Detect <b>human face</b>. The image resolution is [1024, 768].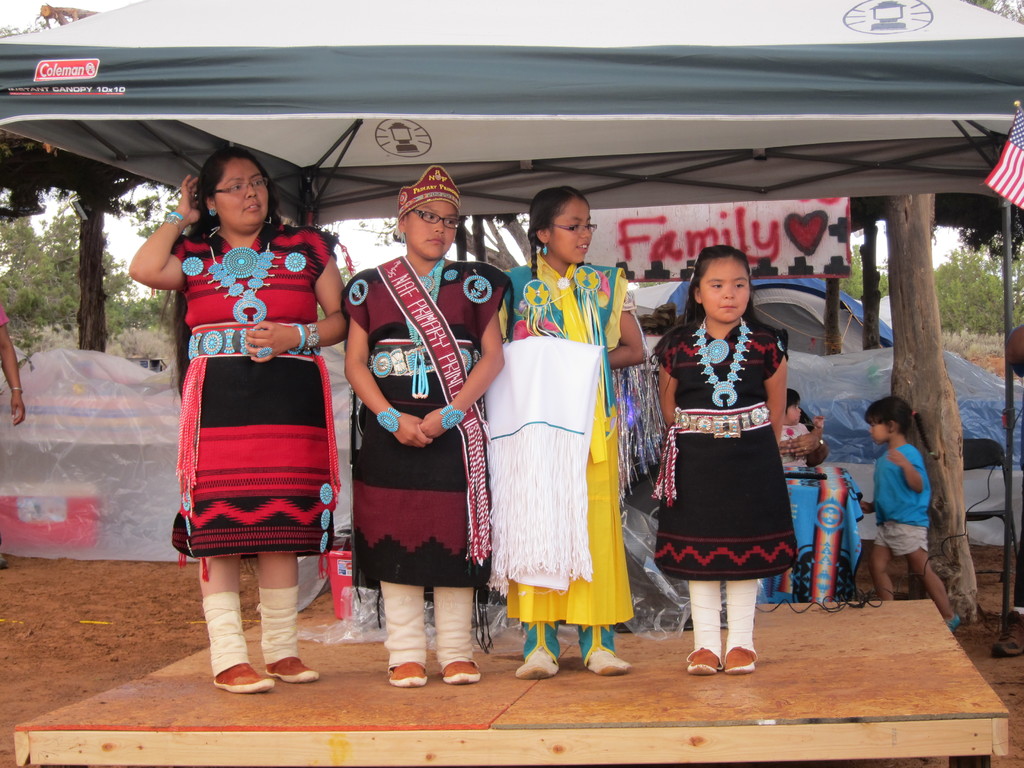
<bbox>782, 403, 804, 430</bbox>.
